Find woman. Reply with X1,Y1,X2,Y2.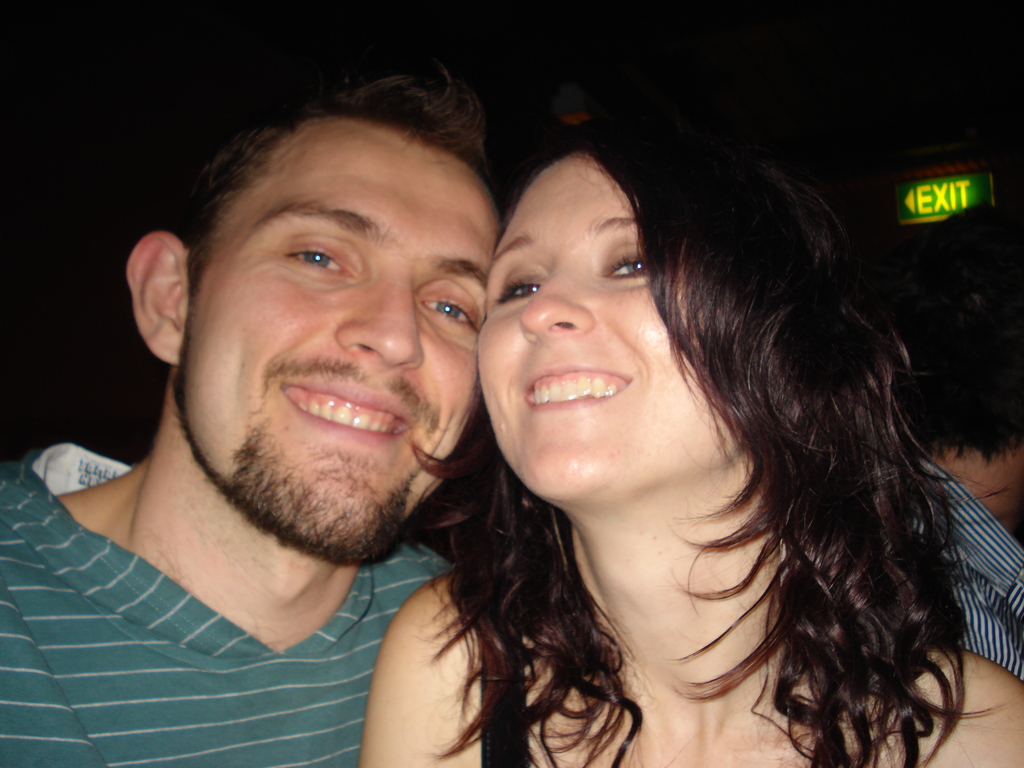
362,94,1023,767.
